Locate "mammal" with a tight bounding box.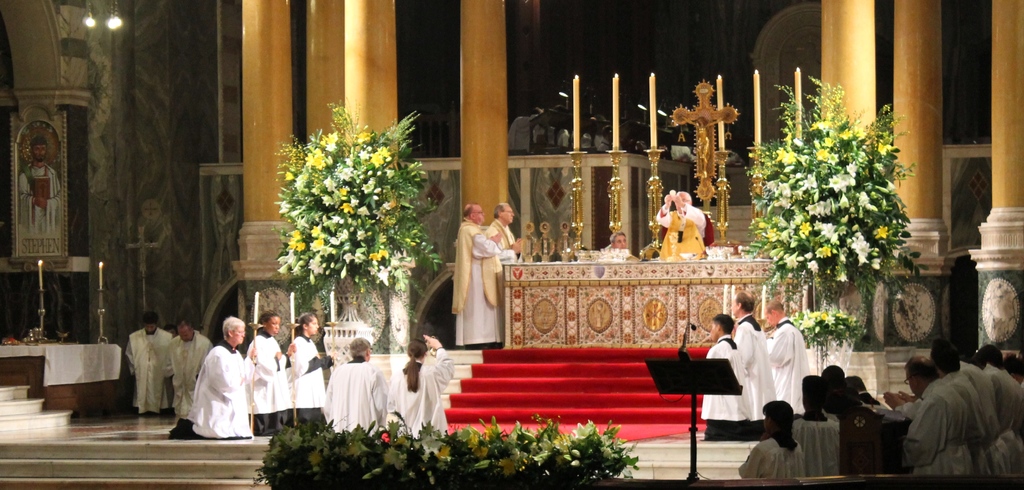
pyautogui.locateOnScreen(188, 307, 268, 462).
